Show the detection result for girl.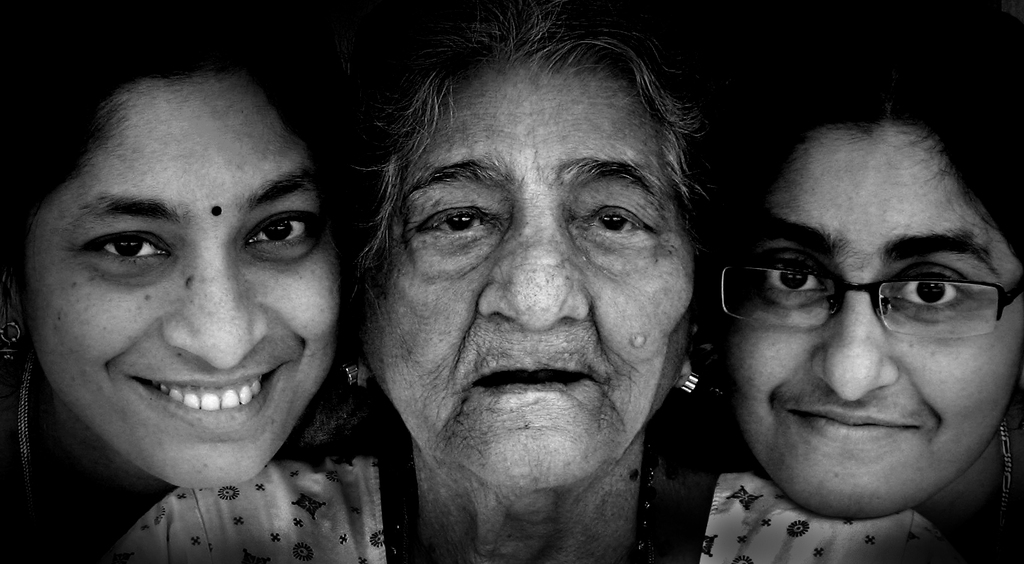
BBox(696, 60, 1023, 563).
